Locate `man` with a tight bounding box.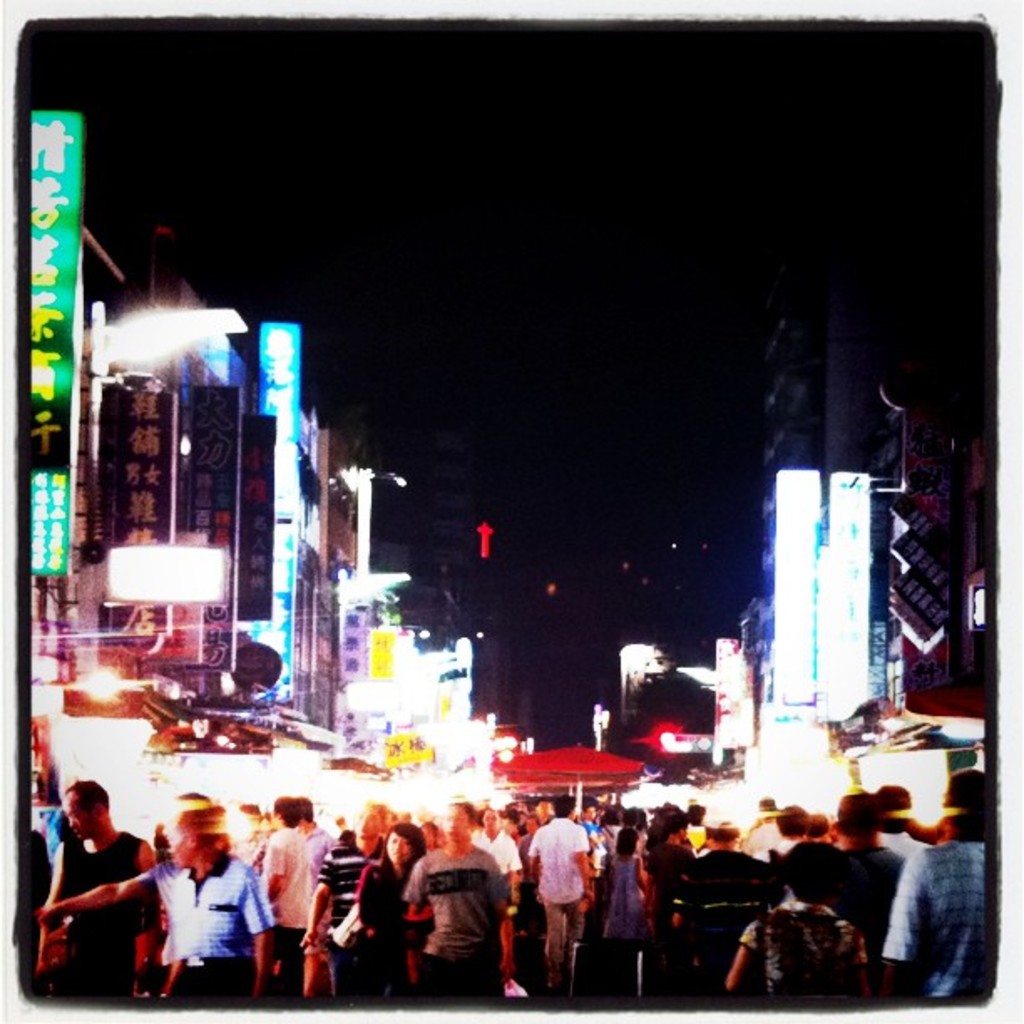
bbox=(303, 793, 392, 1002).
